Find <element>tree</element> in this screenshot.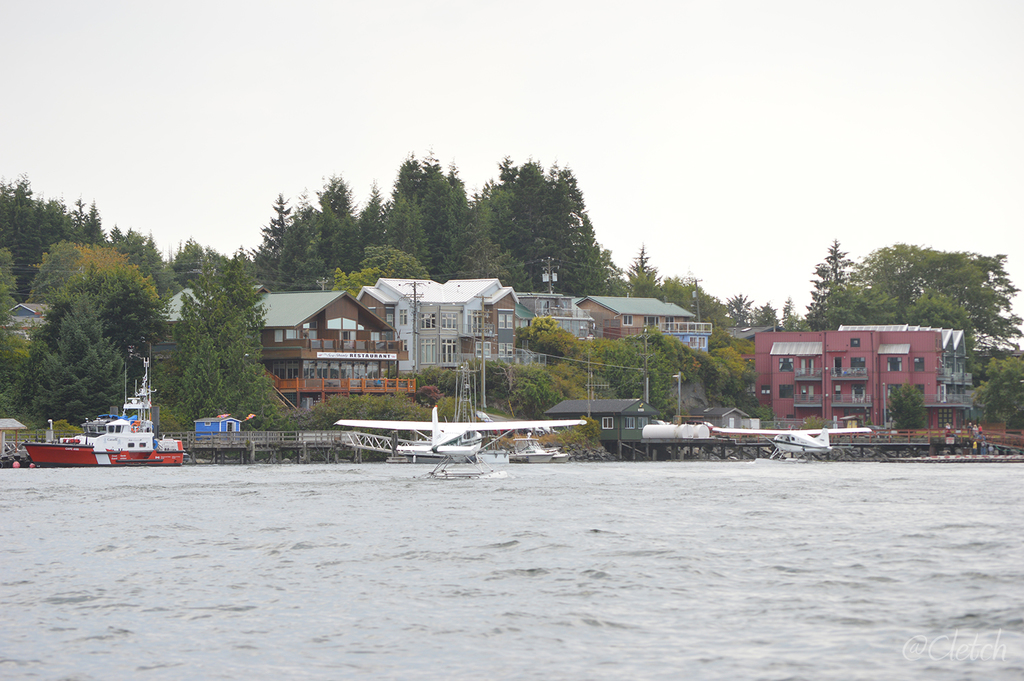
The bounding box for <element>tree</element> is pyautogui.locateOnScreen(886, 381, 928, 431).
